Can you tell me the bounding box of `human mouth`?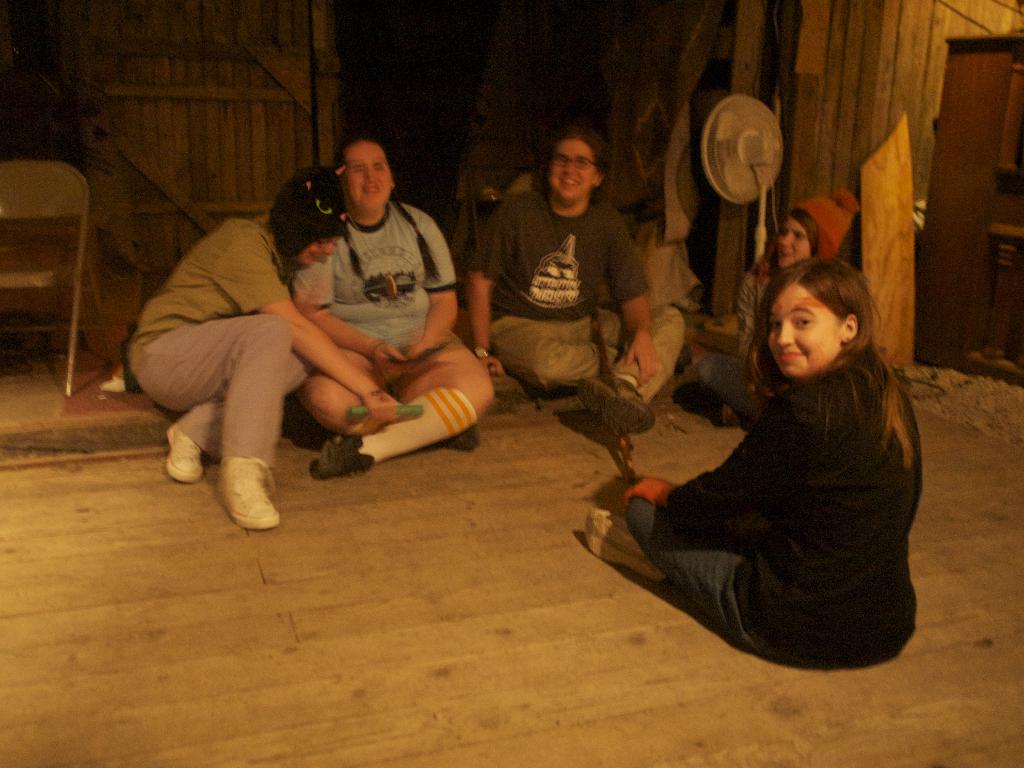
left=781, top=248, right=792, bottom=257.
